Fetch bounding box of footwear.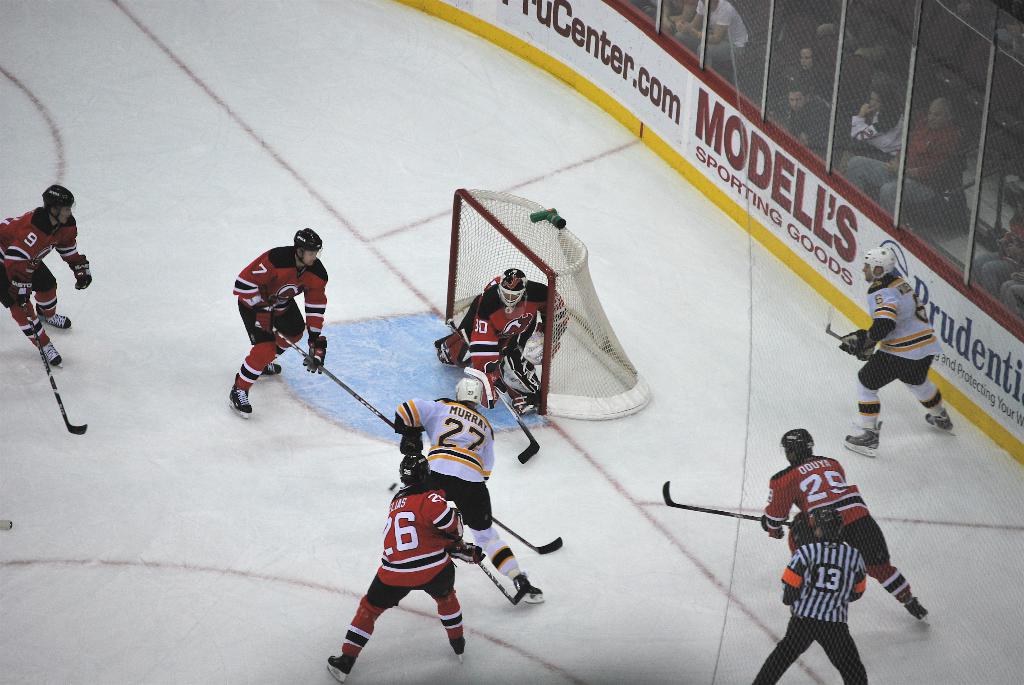
Bbox: 927/410/952/434.
